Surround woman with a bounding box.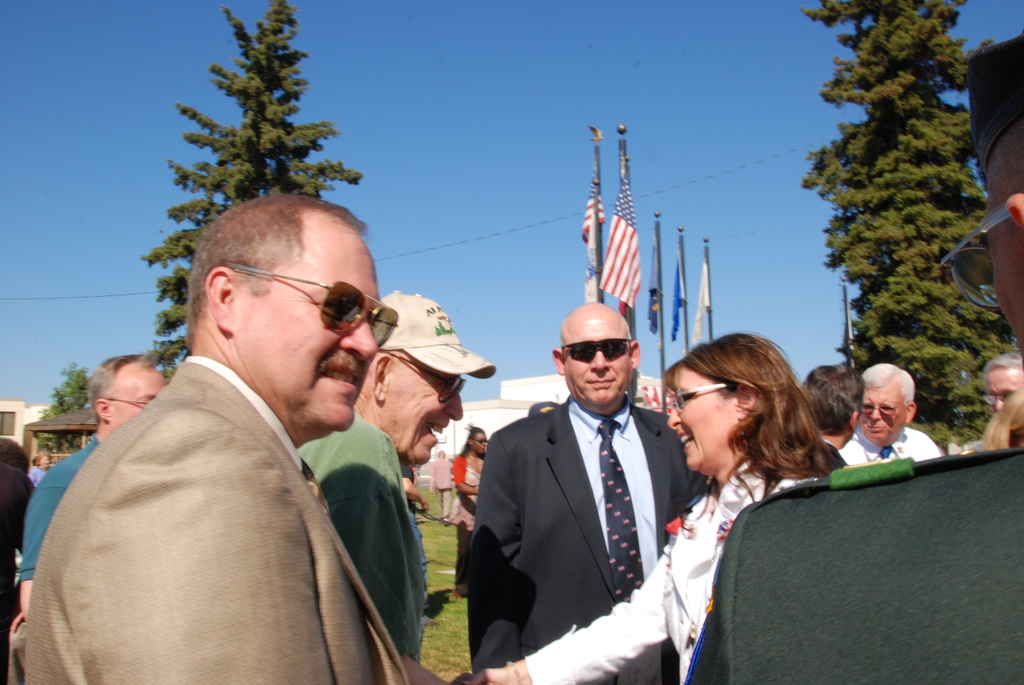
[x1=462, y1=332, x2=834, y2=684].
